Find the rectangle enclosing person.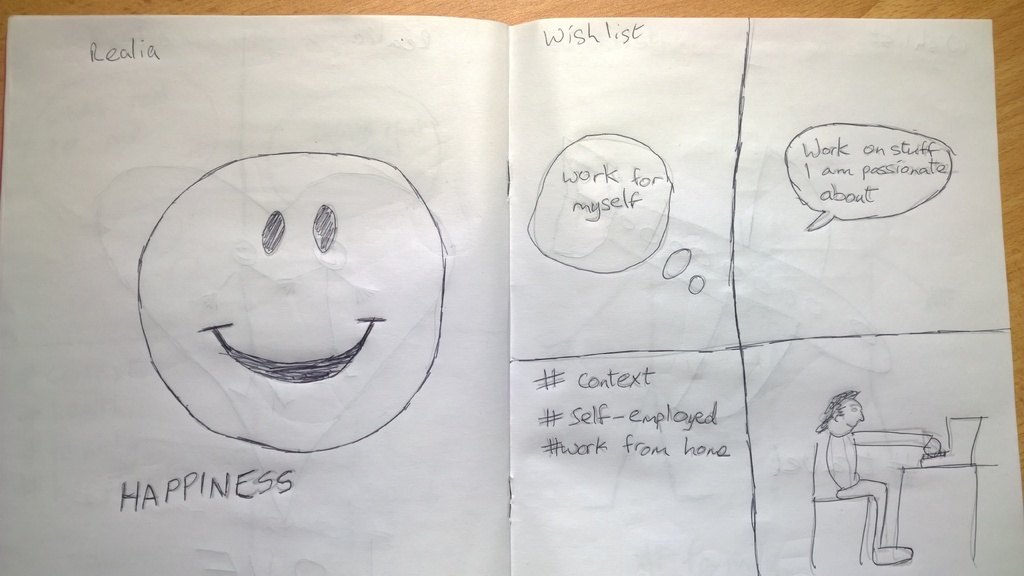
pyautogui.locateOnScreen(814, 386, 943, 570).
